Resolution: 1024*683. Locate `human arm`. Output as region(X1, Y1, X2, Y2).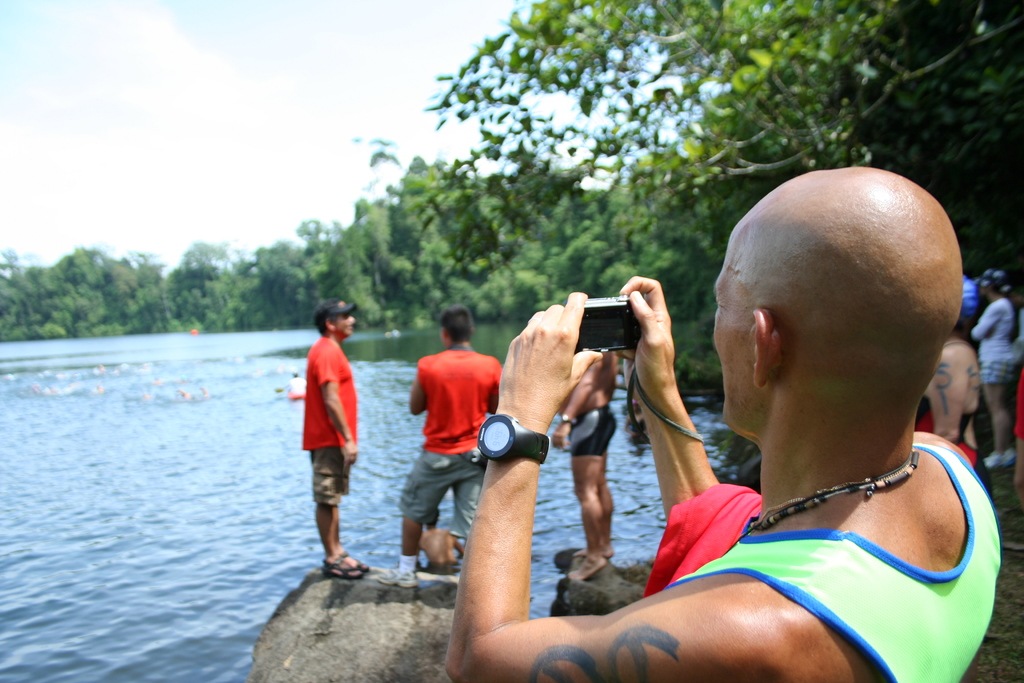
region(619, 273, 934, 525).
